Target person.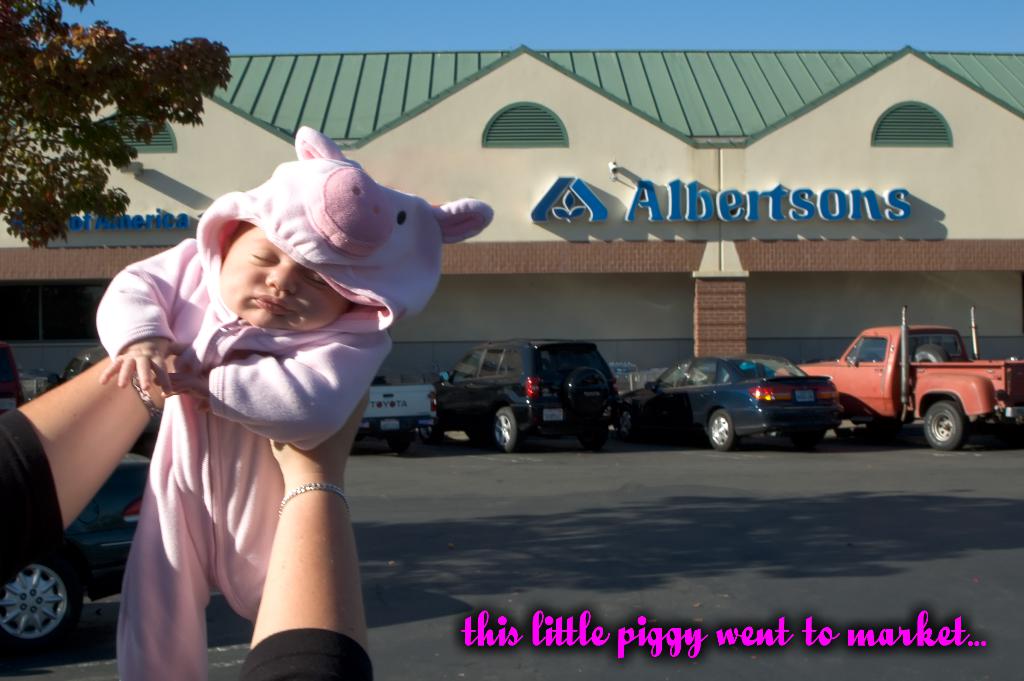
Target region: locate(81, 101, 433, 667).
